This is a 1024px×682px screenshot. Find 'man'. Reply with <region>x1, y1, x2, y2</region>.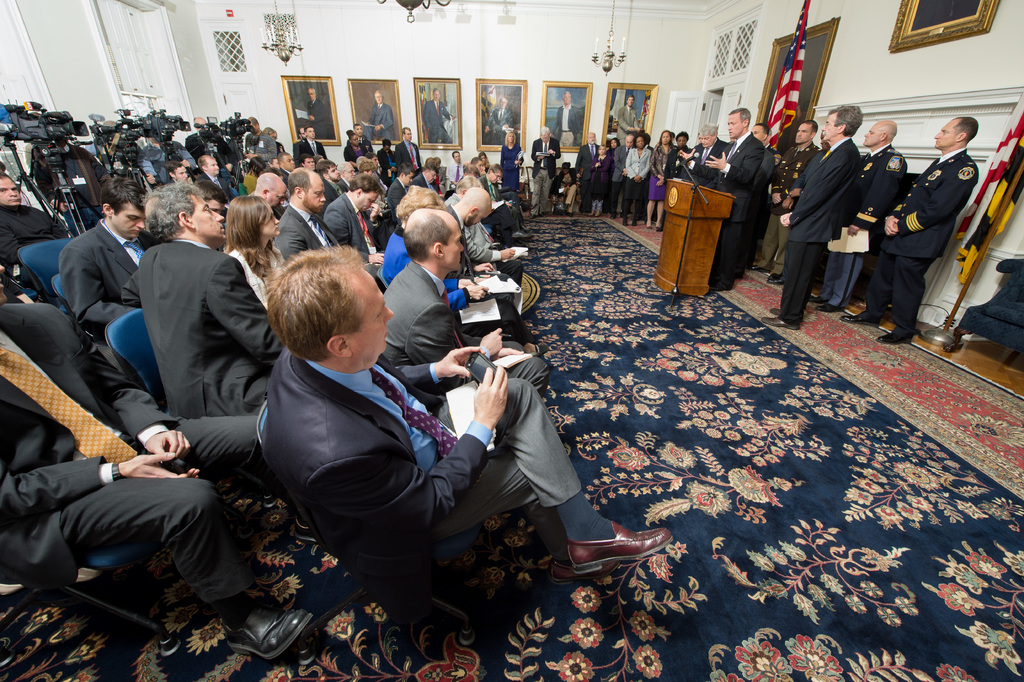
<region>0, 167, 68, 292</region>.
